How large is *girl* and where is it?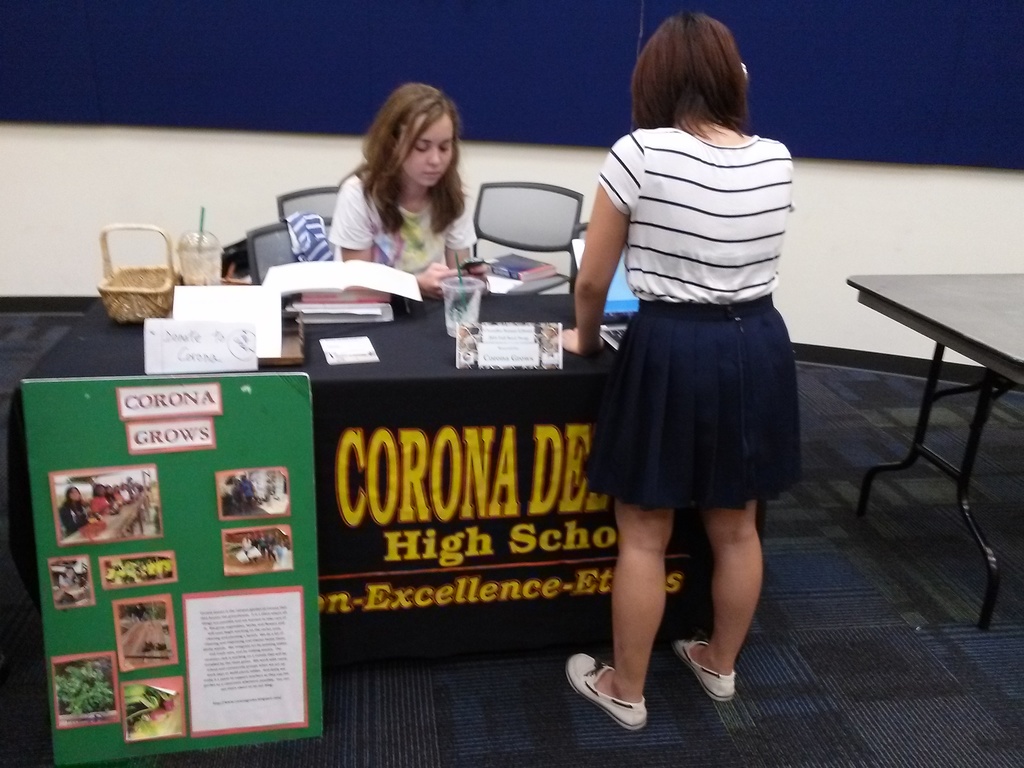
Bounding box: 559/4/798/707.
